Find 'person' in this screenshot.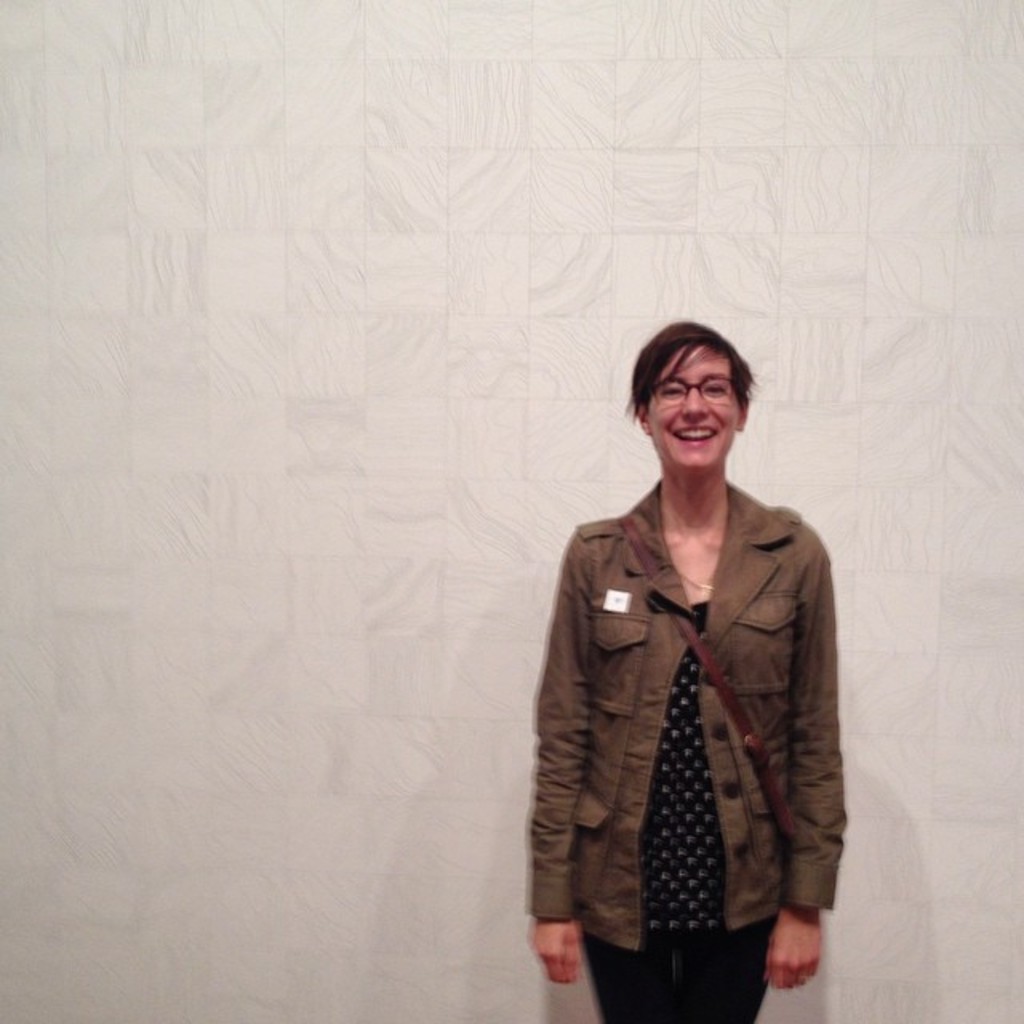
The bounding box for 'person' is box=[522, 317, 843, 1022].
